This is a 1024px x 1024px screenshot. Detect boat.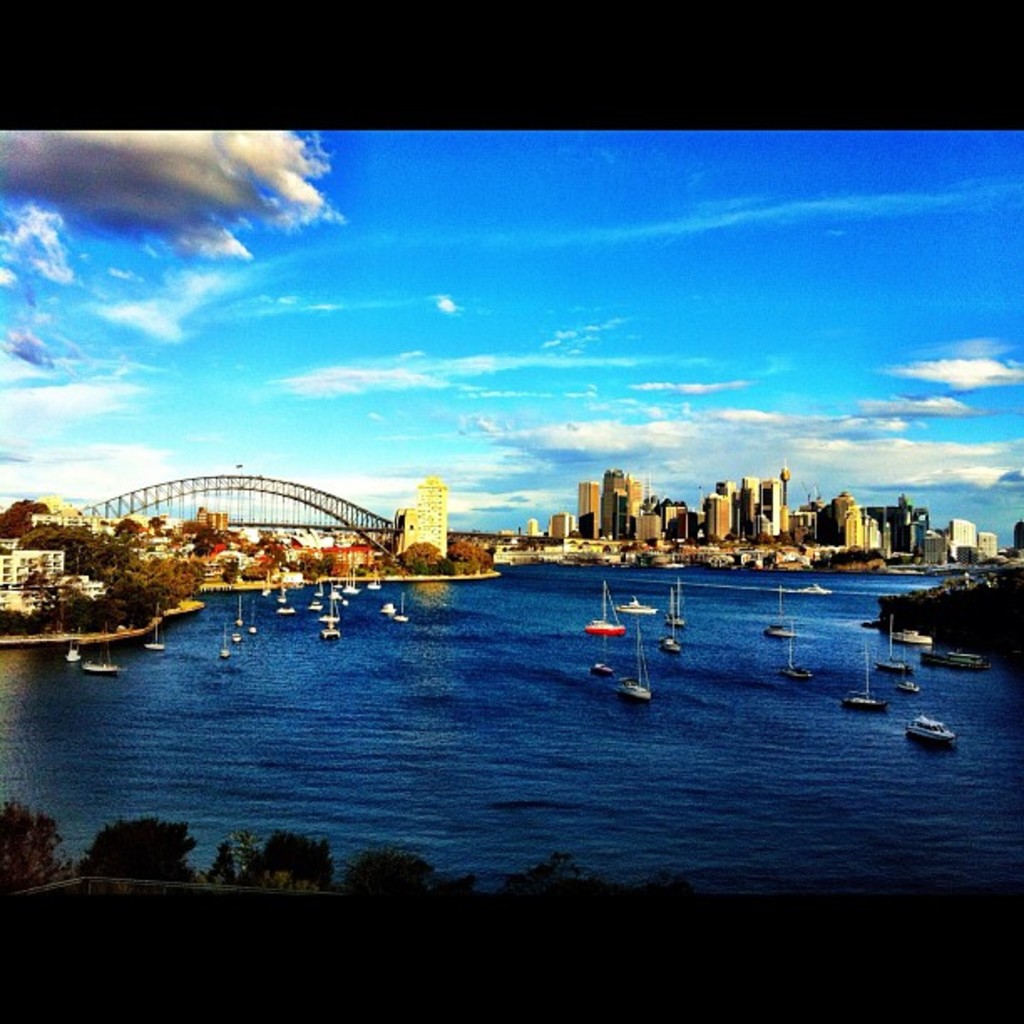
<box>925,636,991,671</box>.
